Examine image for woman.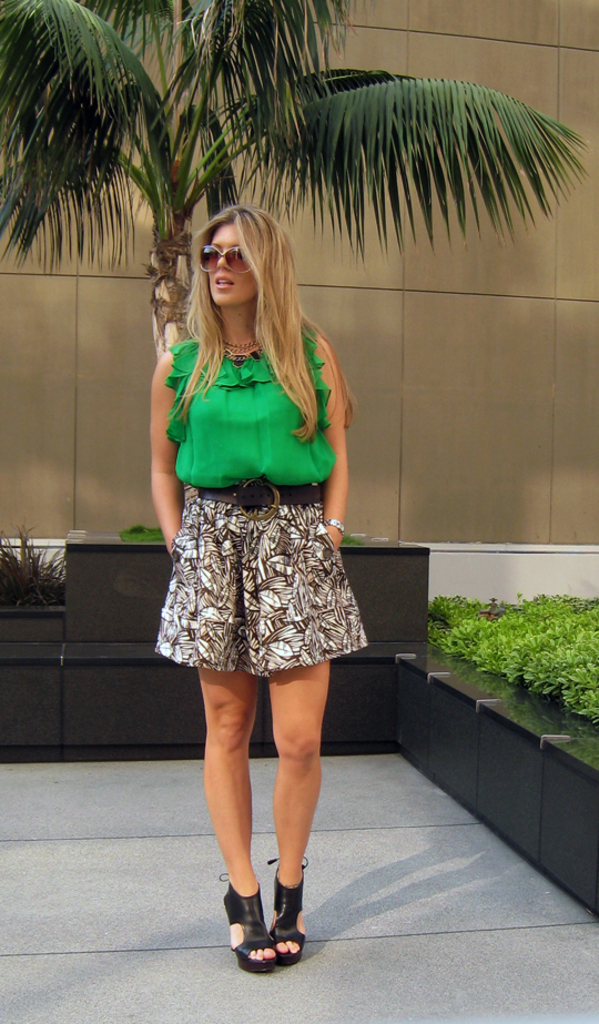
Examination result: box=[142, 202, 384, 917].
